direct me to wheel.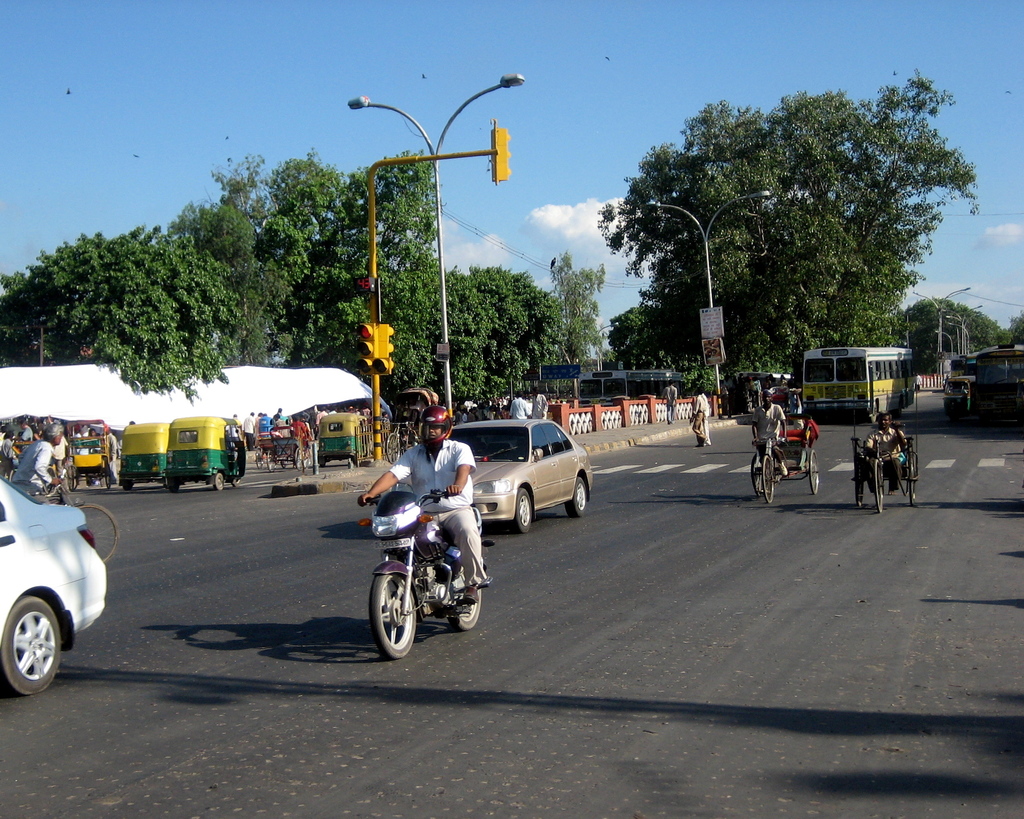
Direction: select_region(170, 479, 178, 495).
